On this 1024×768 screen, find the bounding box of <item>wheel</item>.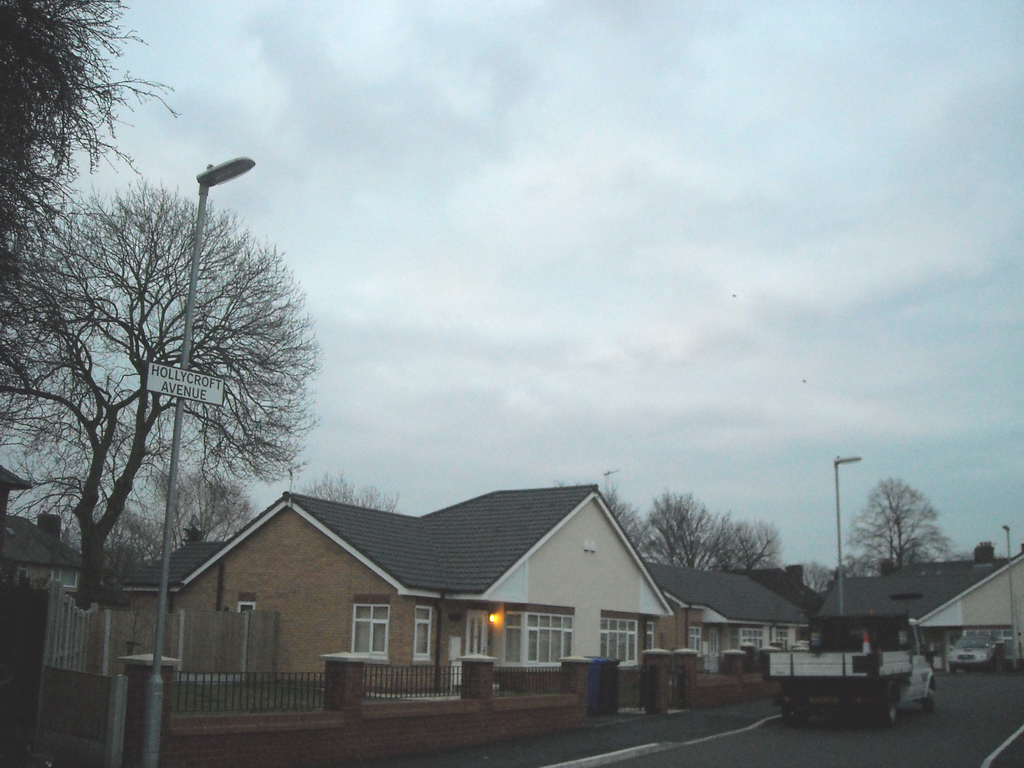
Bounding box: x1=915, y1=686, x2=930, y2=714.
